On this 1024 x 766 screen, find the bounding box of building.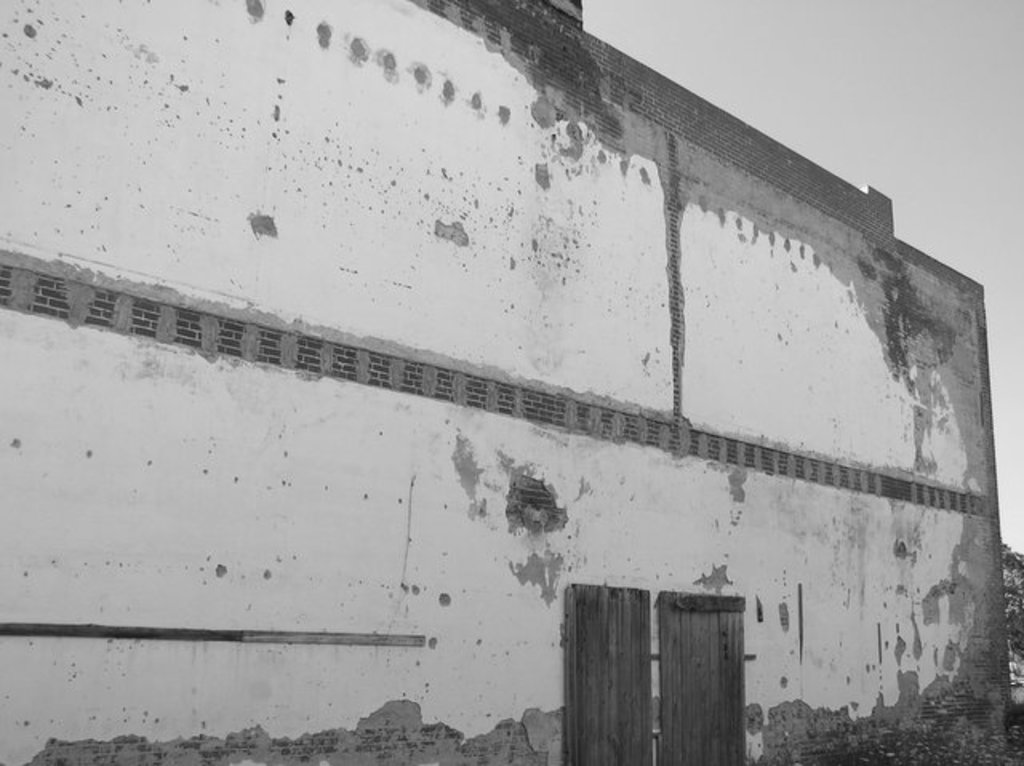
Bounding box: Rect(0, 0, 1022, 764).
